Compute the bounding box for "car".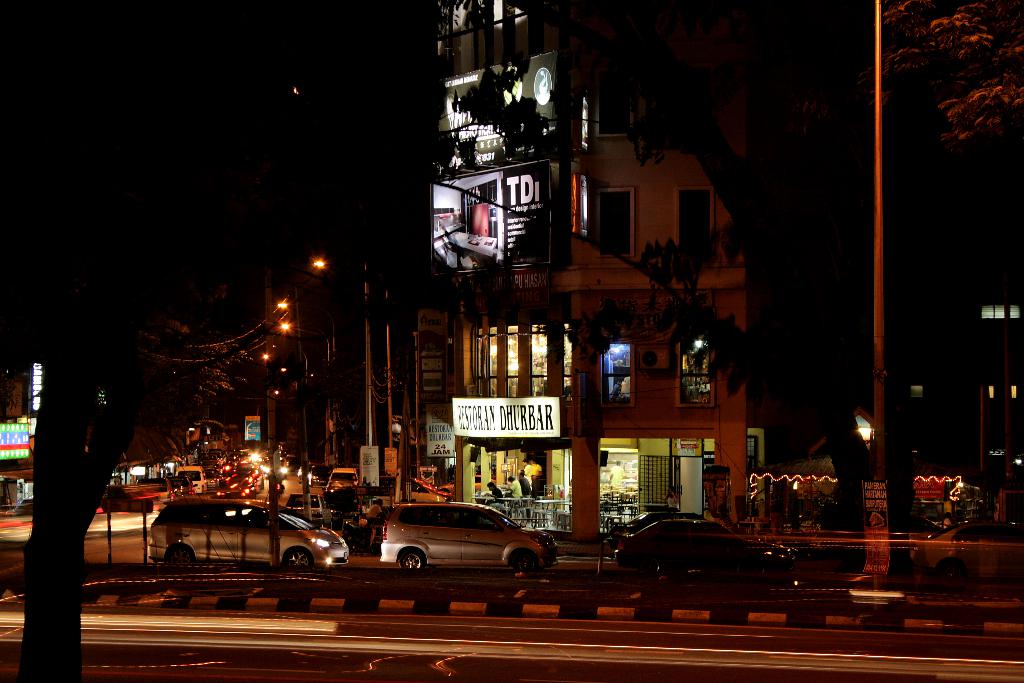
select_region(380, 501, 561, 573).
